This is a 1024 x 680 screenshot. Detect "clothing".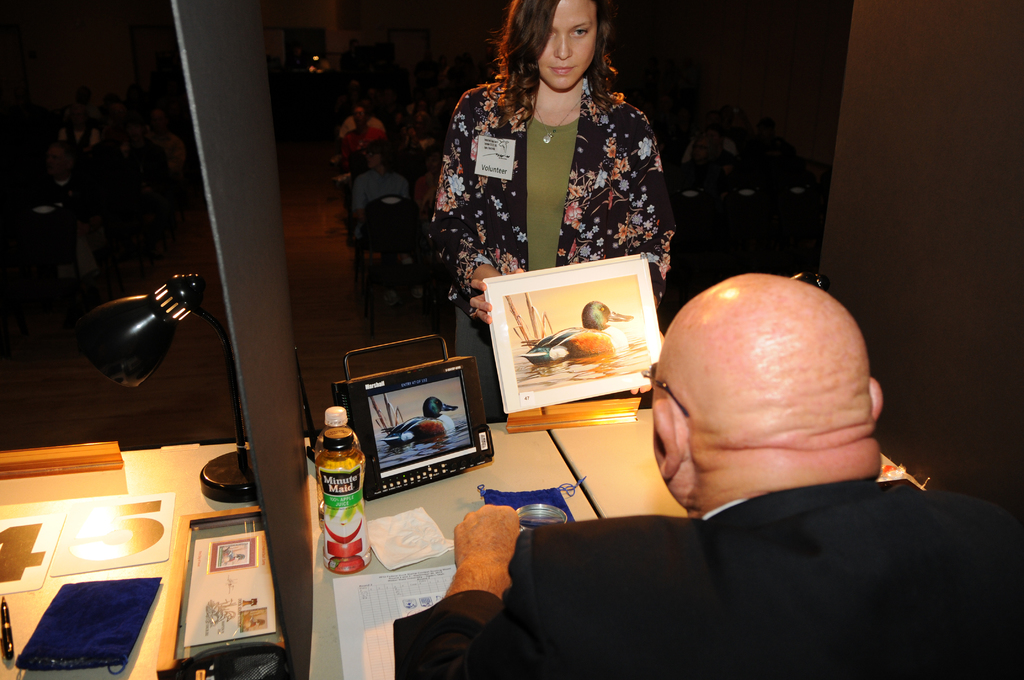
crop(339, 124, 380, 168).
